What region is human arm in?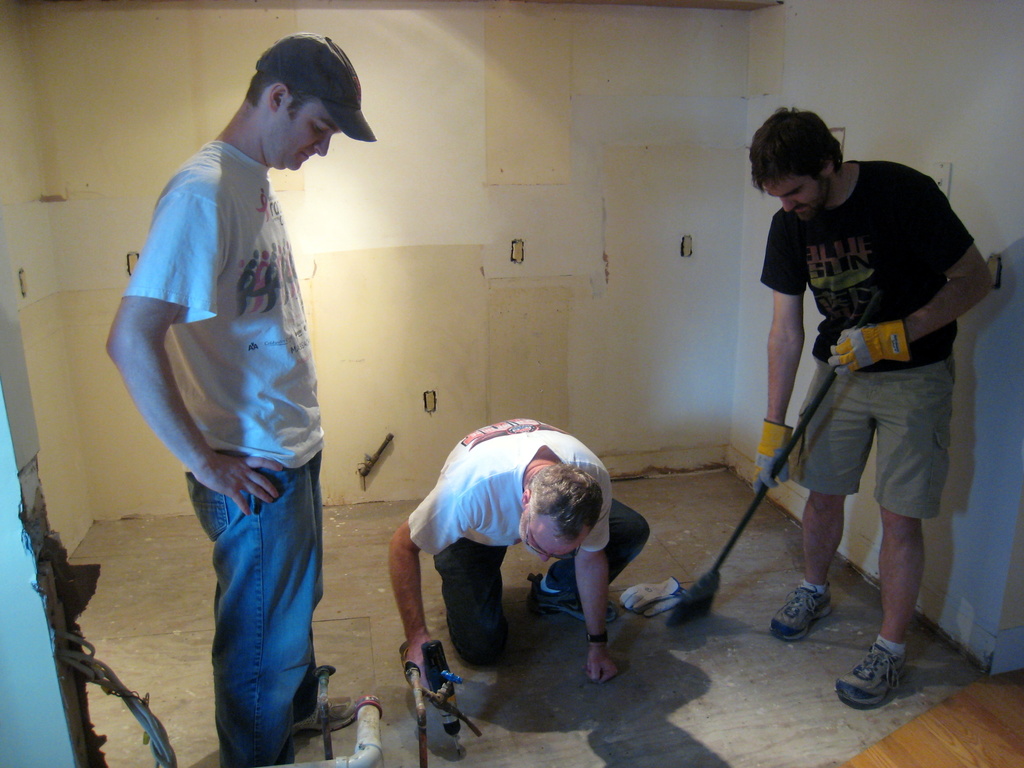
crop(386, 474, 463, 681).
